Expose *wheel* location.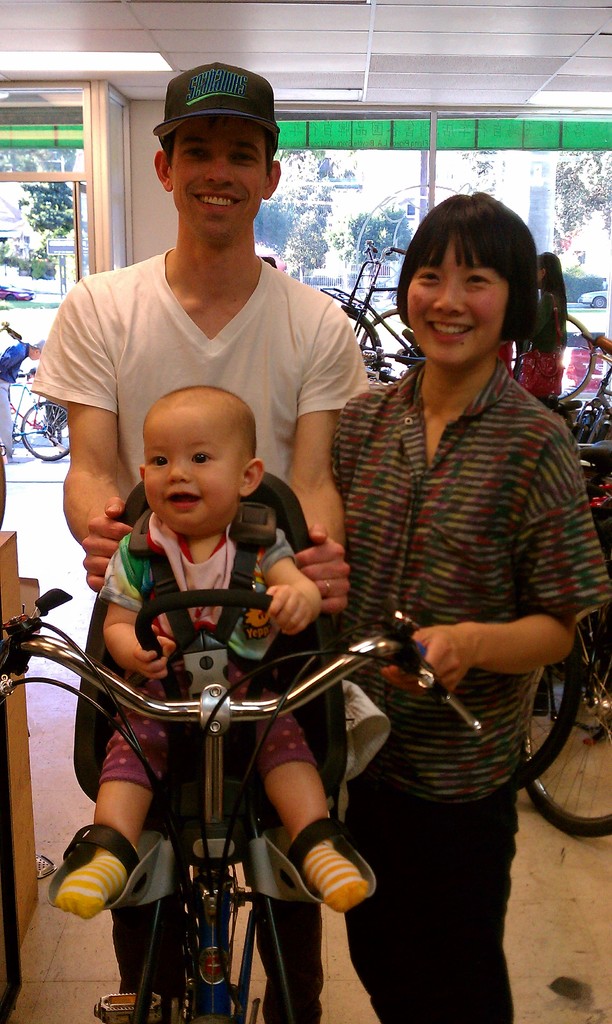
Exposed at rect(341, 308, 381, 373).
